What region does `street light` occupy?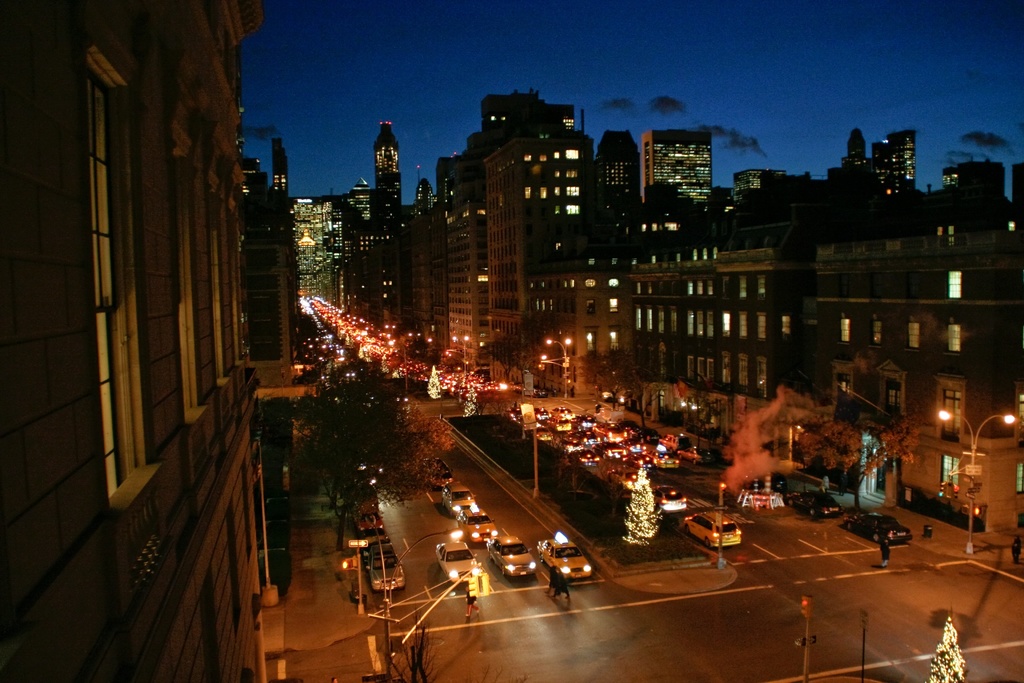
bbox=[362, 509, 462, 675].
